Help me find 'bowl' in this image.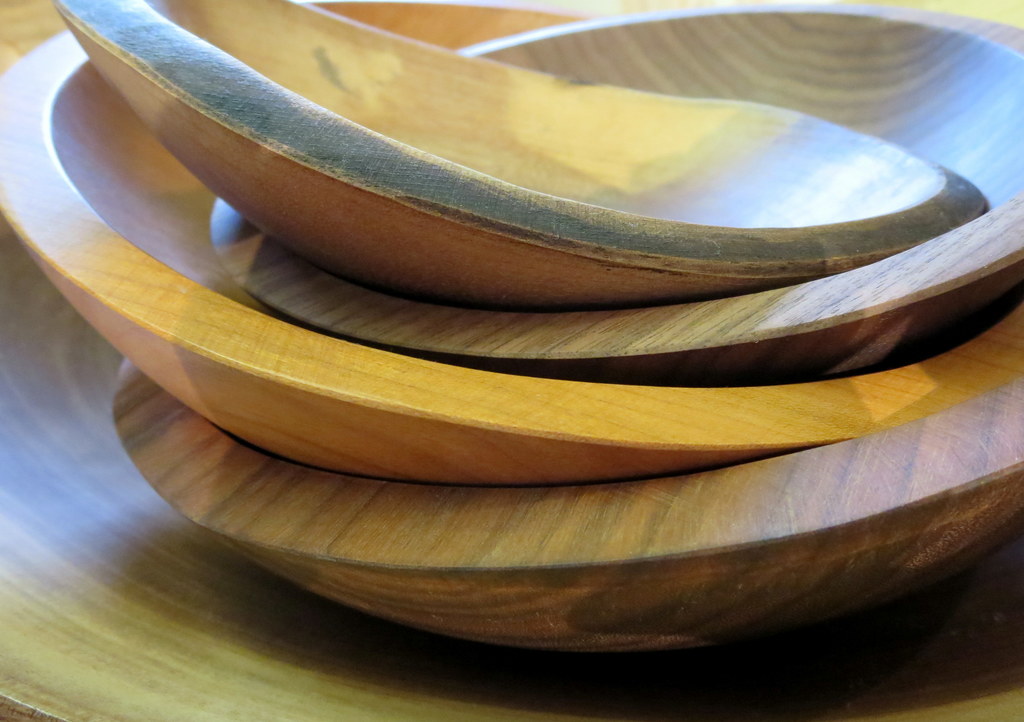
Found it: 111,355,1023,654.
